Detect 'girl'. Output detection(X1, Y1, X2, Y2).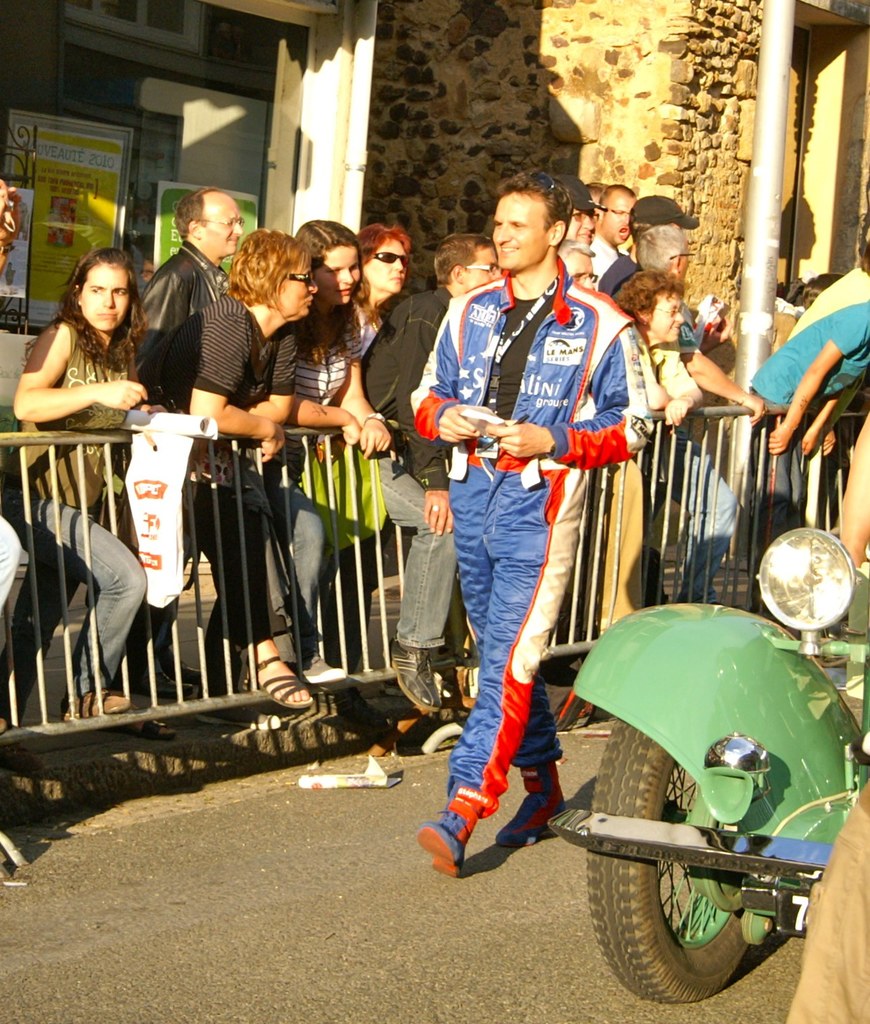
detection(268, 224, 374, 648).
